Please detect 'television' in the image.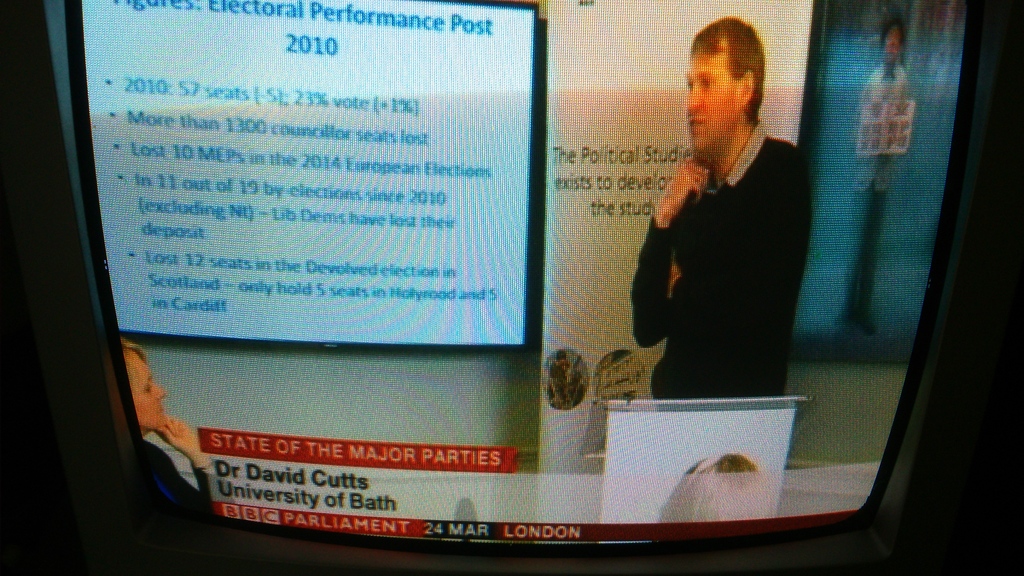
x1=3, y1=3, x2=1023, y2=572.
